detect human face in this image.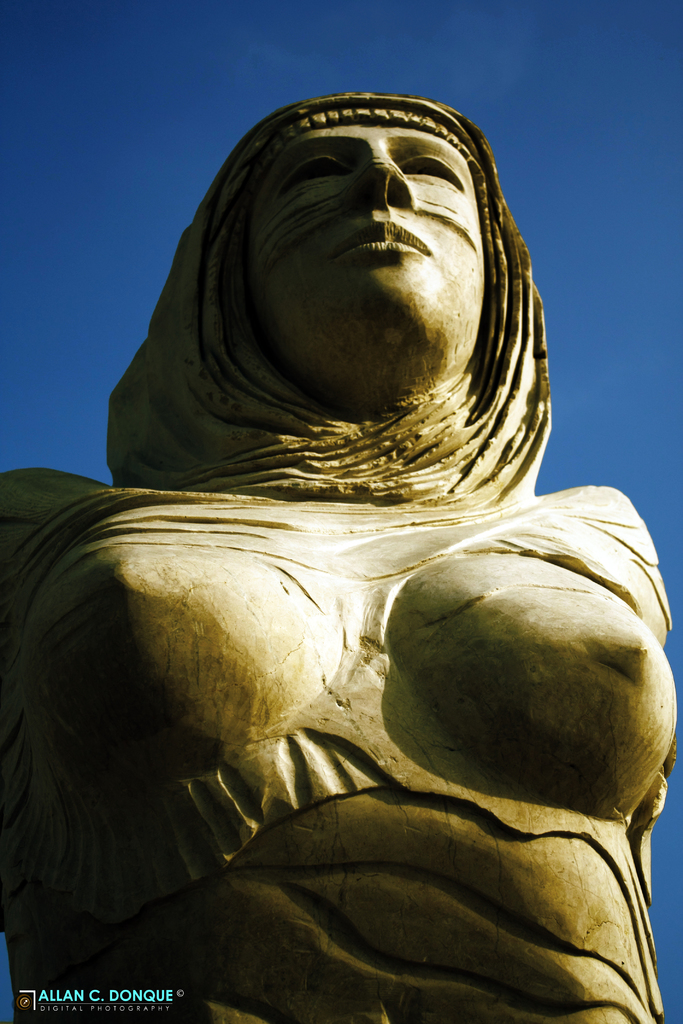
Detection: {"left": 246, "top": 111, "right": 488, "bottom": 307}.
